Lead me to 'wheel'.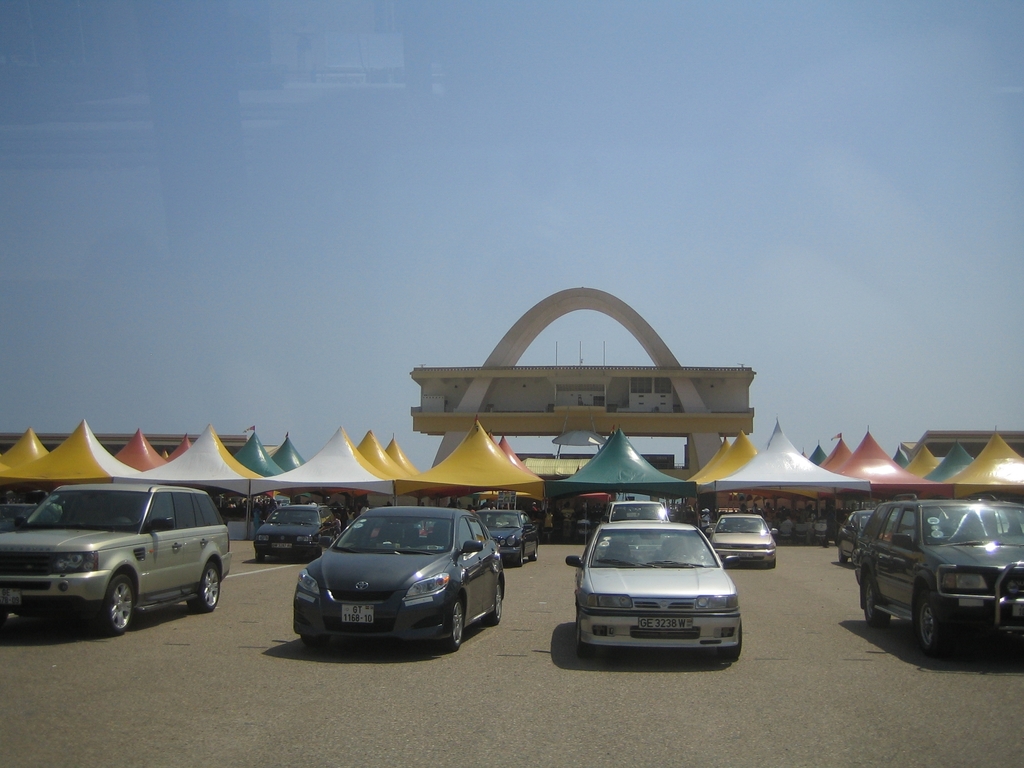
Lead to x1=573 y1=614 x2=592 y2=664.
